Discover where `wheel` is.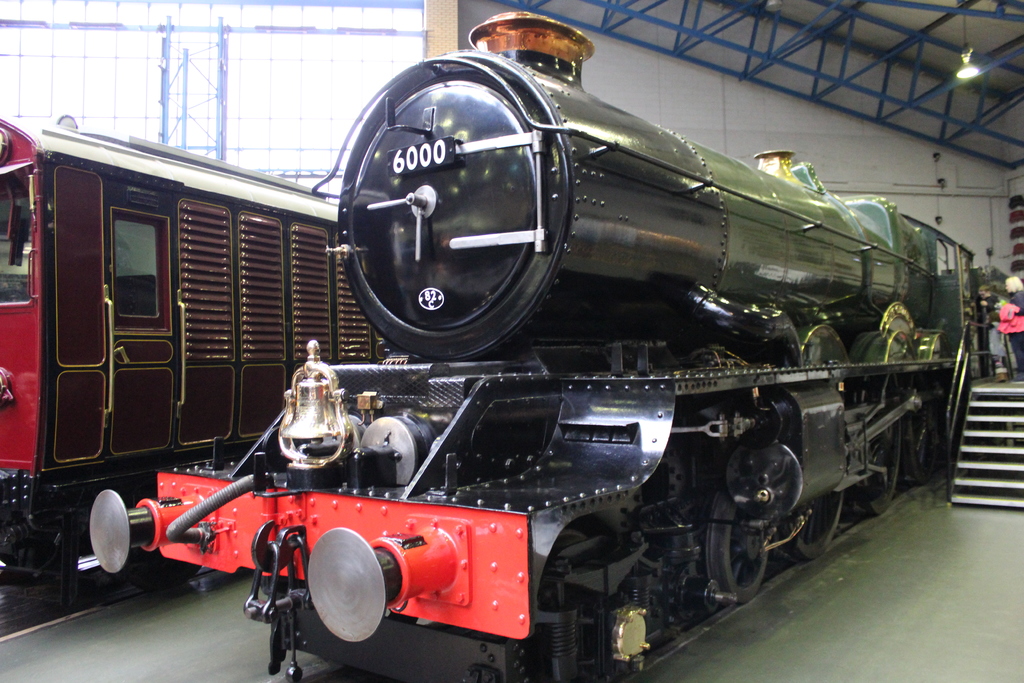
Discovered at 504 534 634 682.
